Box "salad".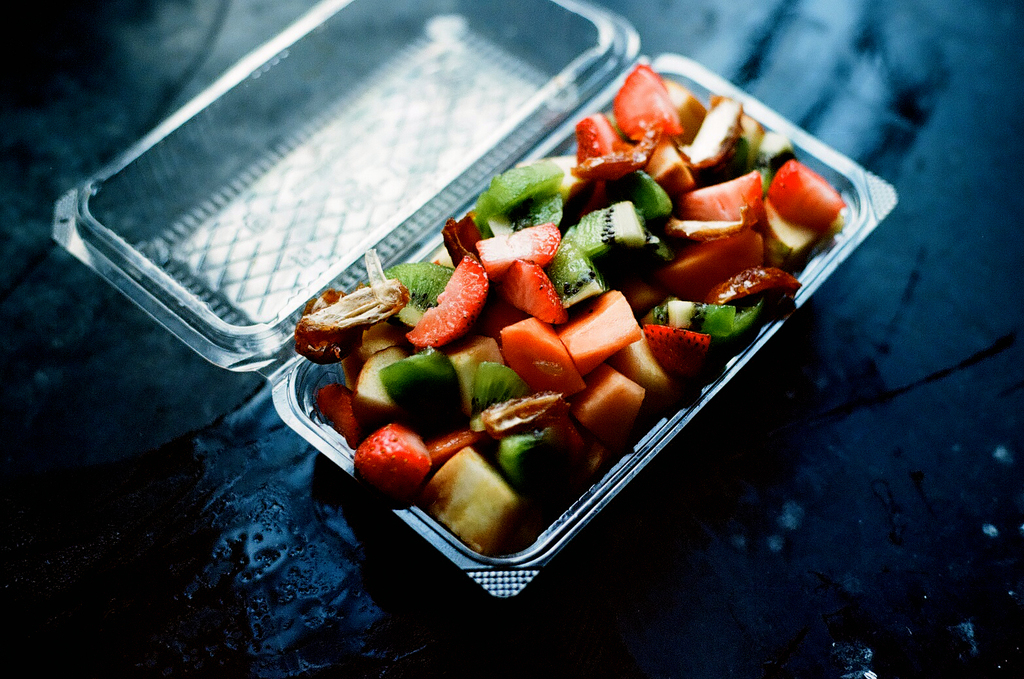
select_region(291, 62, 854, 559).
